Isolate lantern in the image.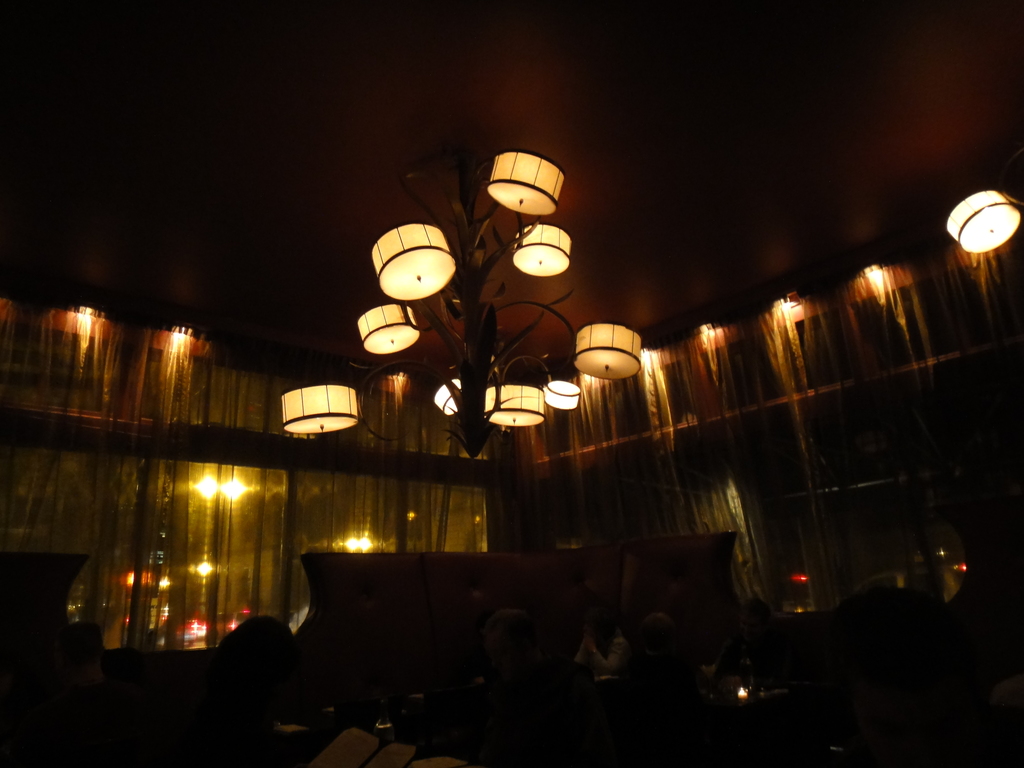
Isolated region: left=544, top=379, right=581, bottom=410.
